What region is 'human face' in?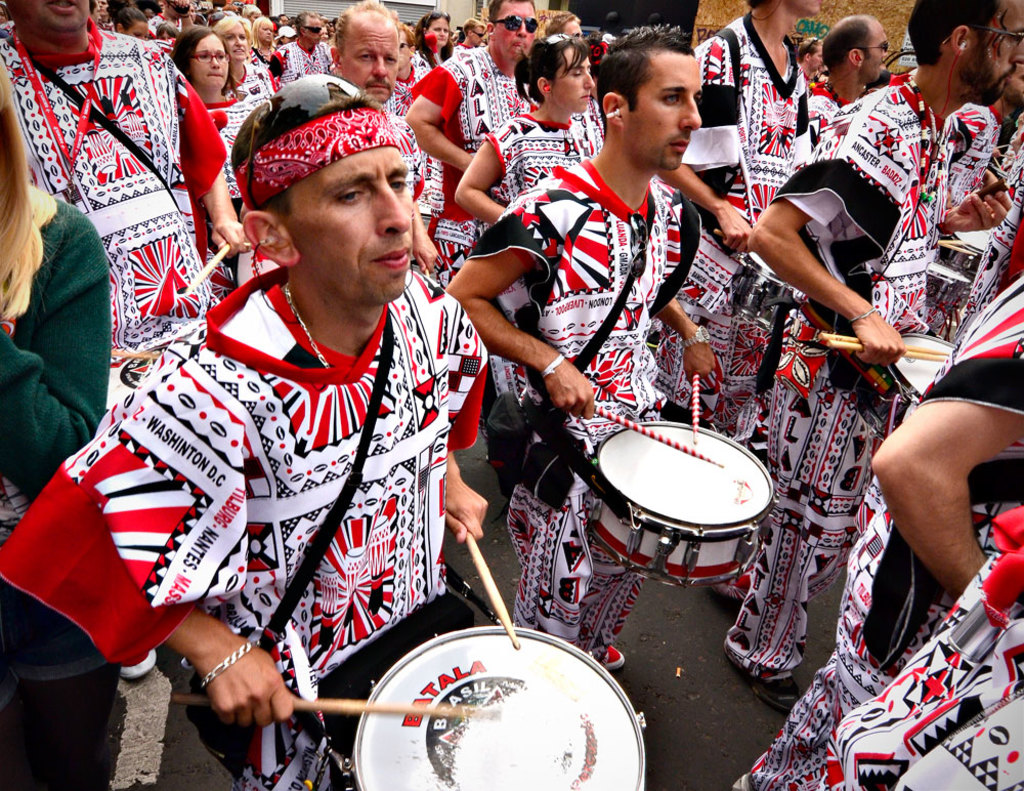
626, 55, 700, 172.
